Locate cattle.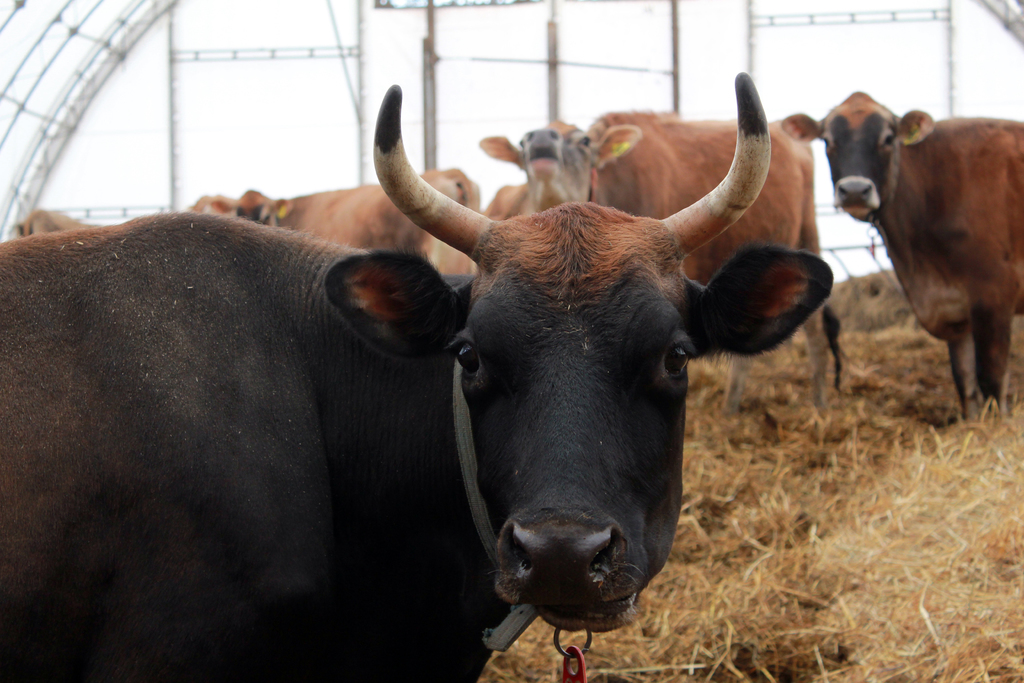
Bounding box: (left=468, top=119, right=641, bottom=226).
